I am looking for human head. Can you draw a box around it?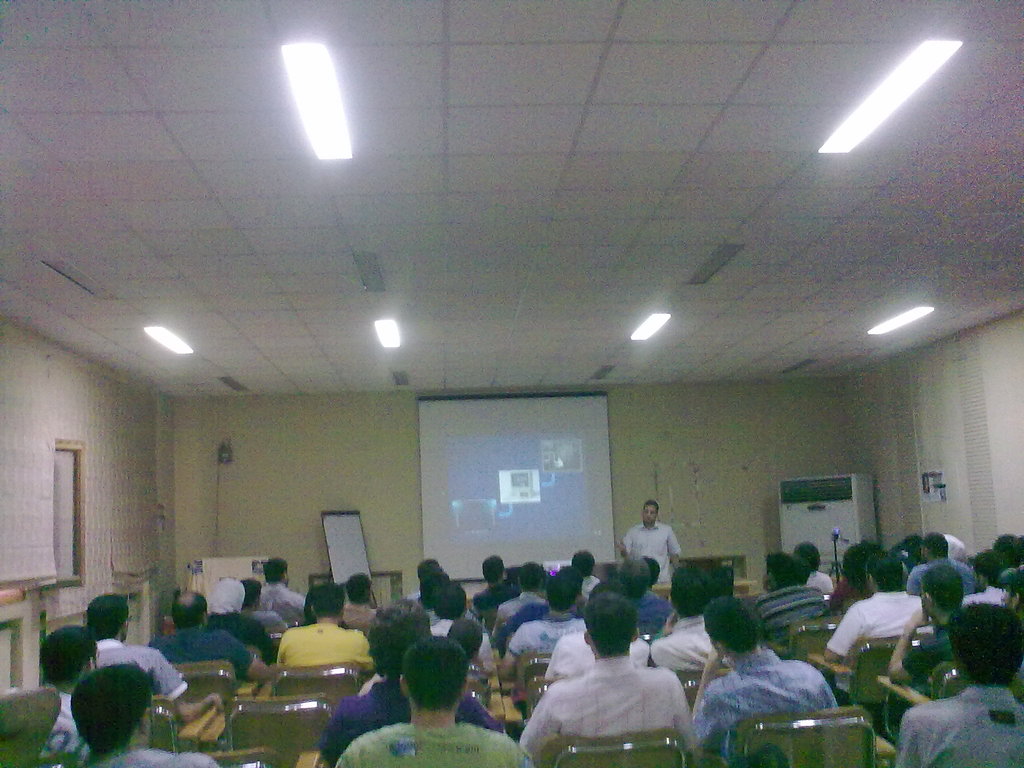
Sure, the bounding box is Rect(762, 552, 805, 590).
